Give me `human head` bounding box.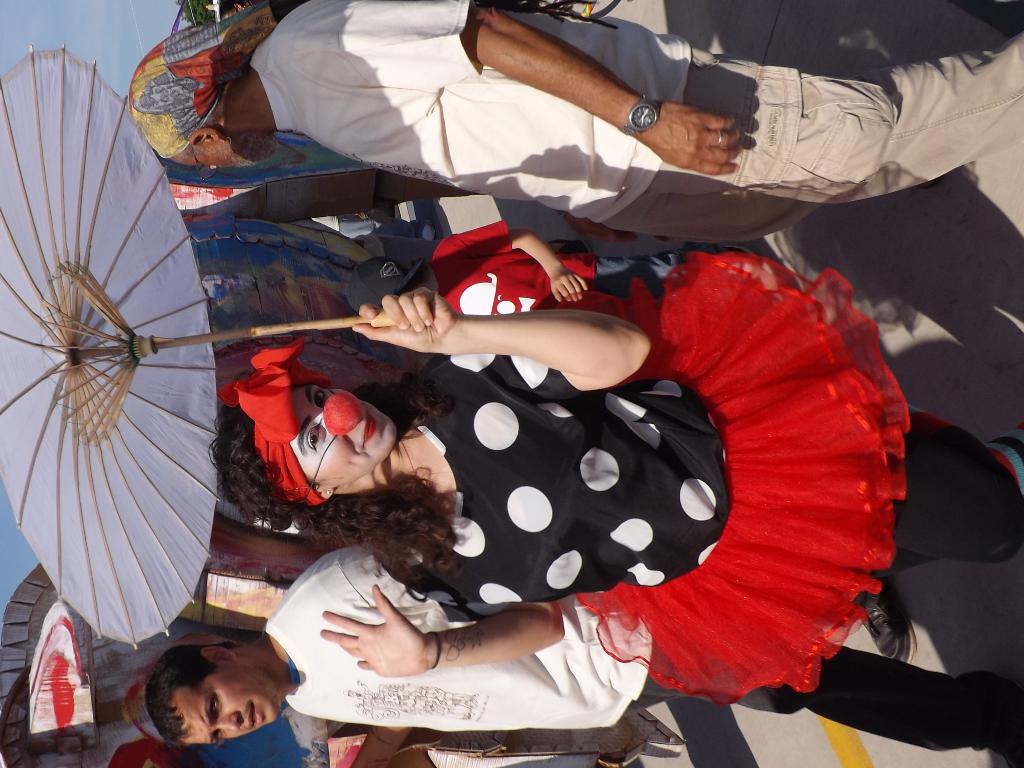
[left=120, top=622, right=299, bottom=750].
